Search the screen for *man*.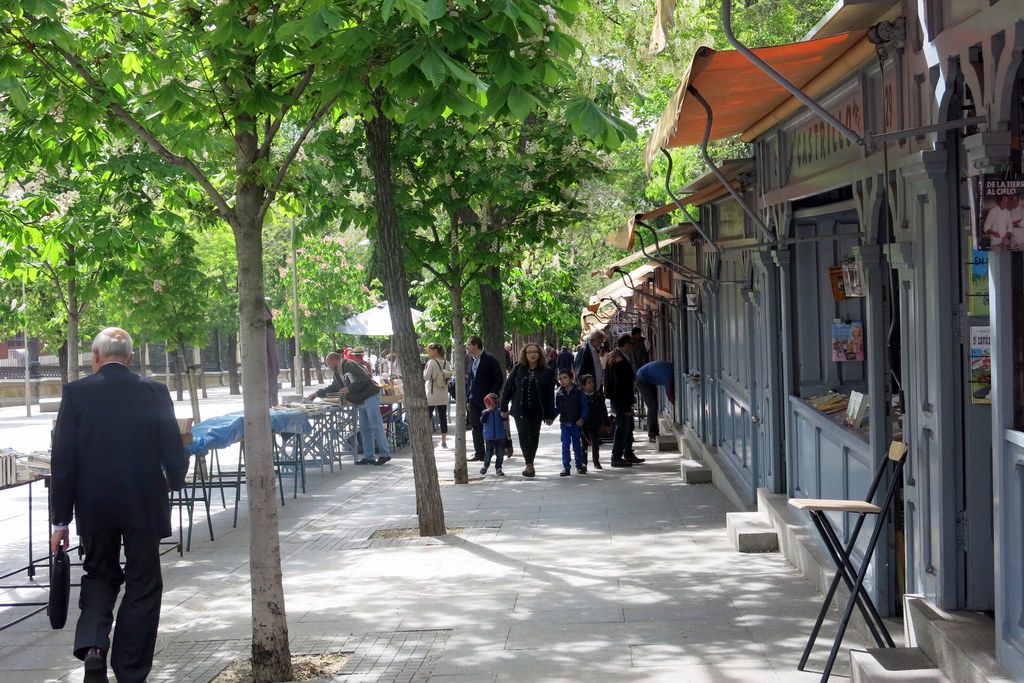
Found at bbox=[601, 331, 647, 467].
